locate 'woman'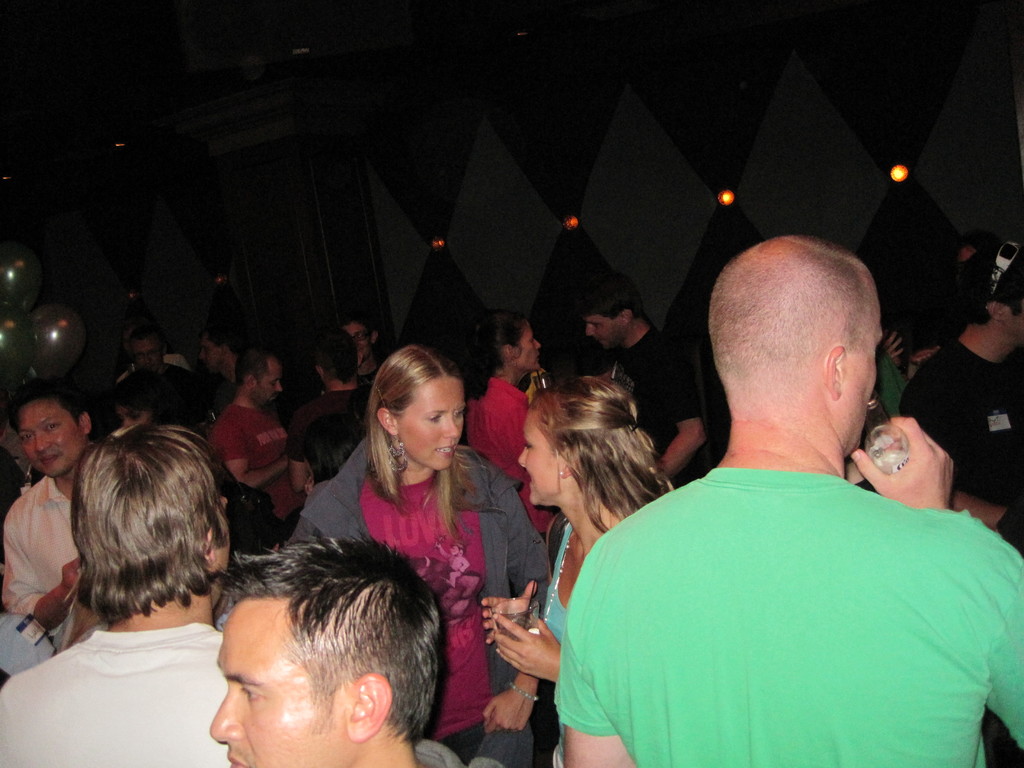
detection(329, 356, 511, 739)
